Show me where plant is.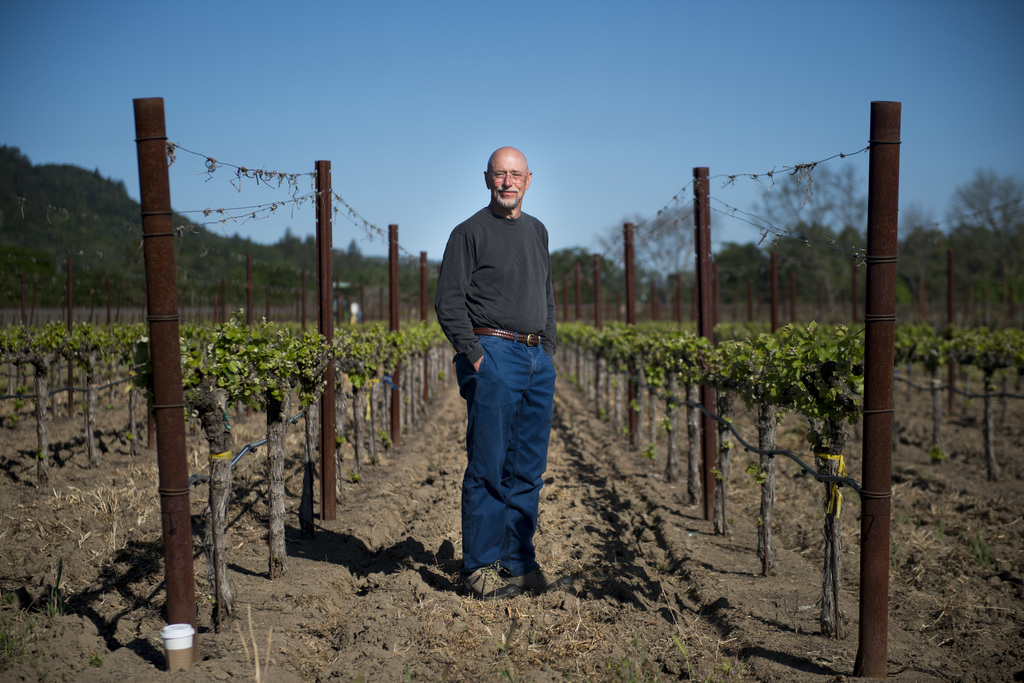
plant is at (left=891, top=318, right=964, bottom=469).
